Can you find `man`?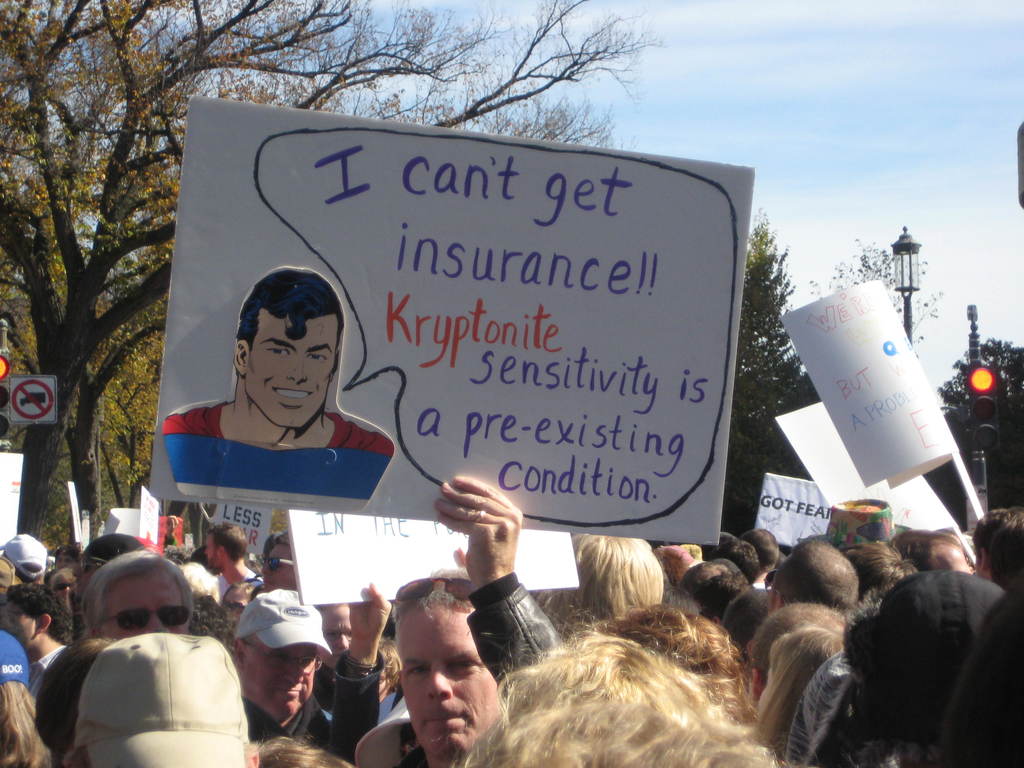
Yes, bounding box: [x1=242, y1=613, x2=358, y2=767].
